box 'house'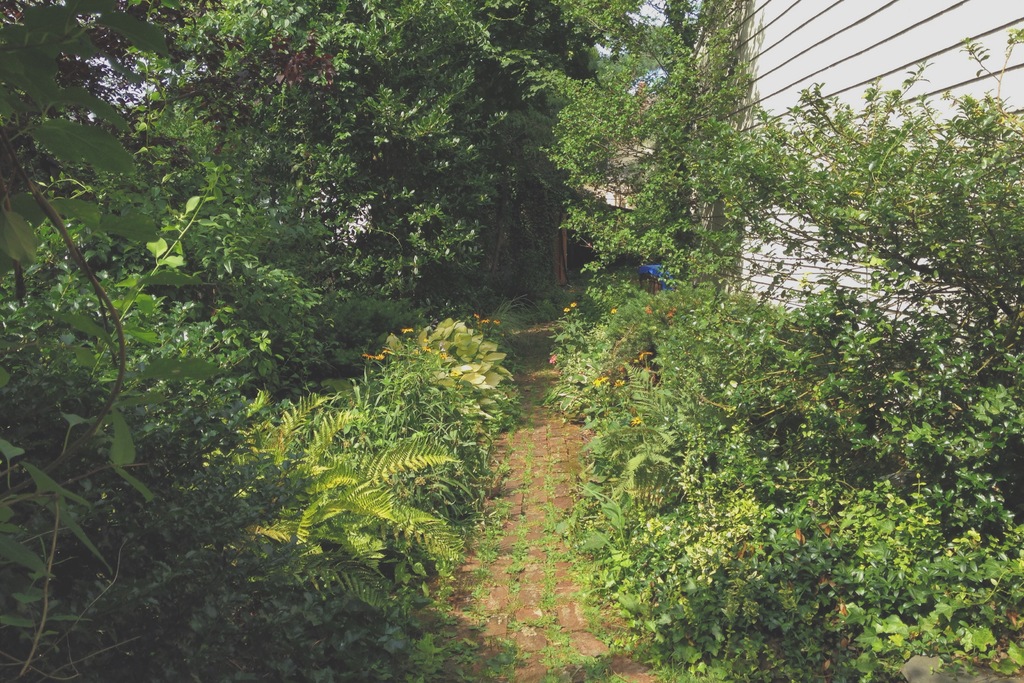
detection(586, 74, 667, 235)
